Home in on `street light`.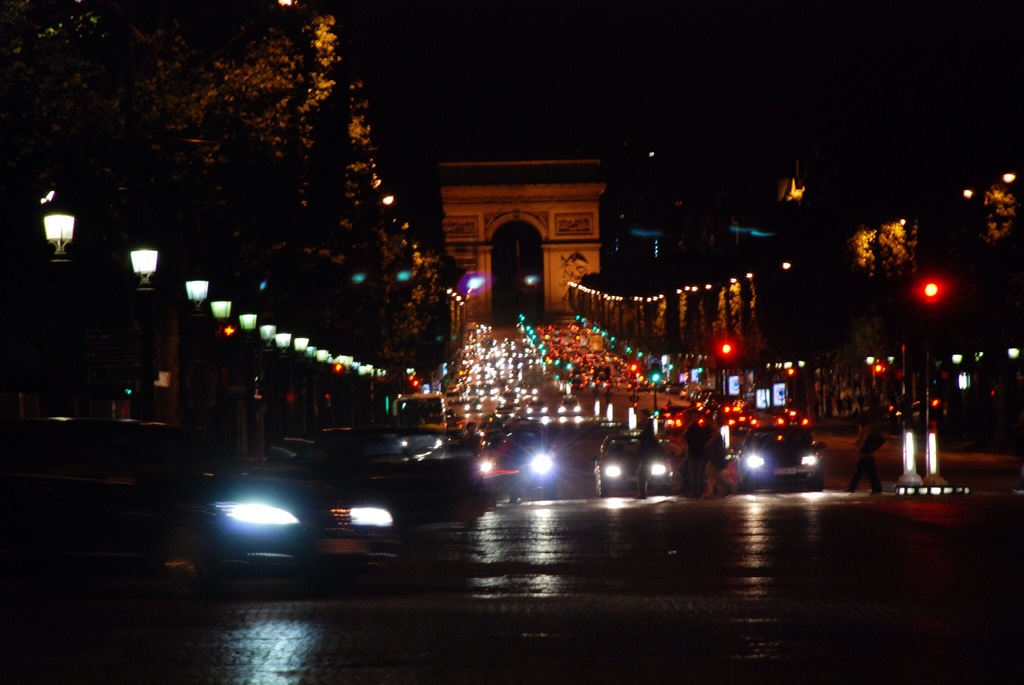
Homed in at bbox=(129, 242, 158, 299).
